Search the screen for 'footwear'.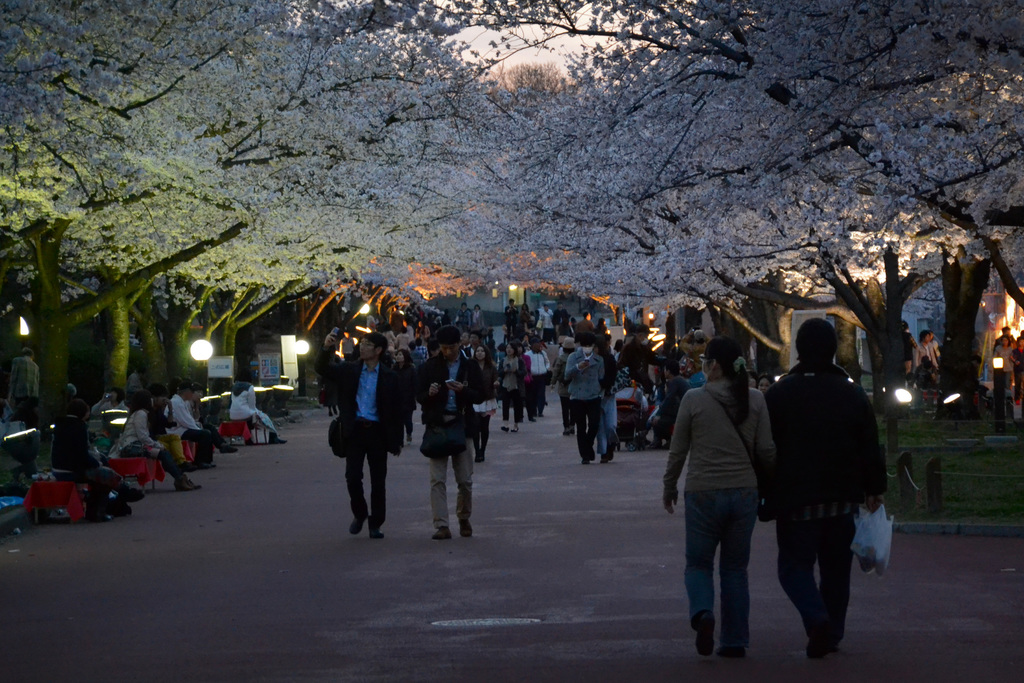
Found at <bbox>171, 475, 197, 489</bbox>.
